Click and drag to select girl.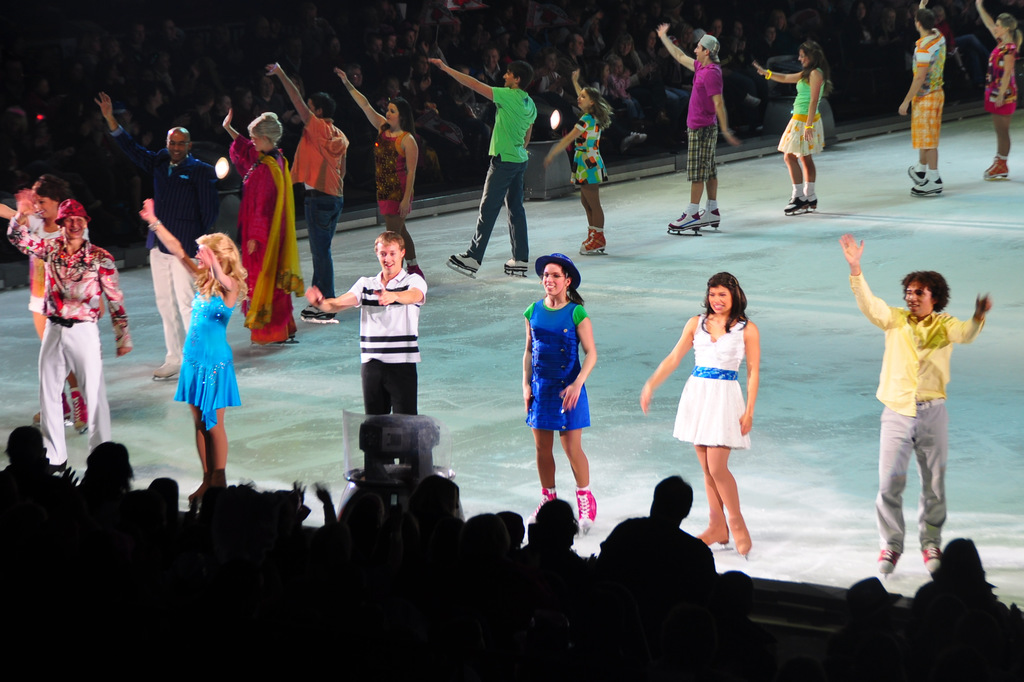
Selection: 334:69:420:272.
